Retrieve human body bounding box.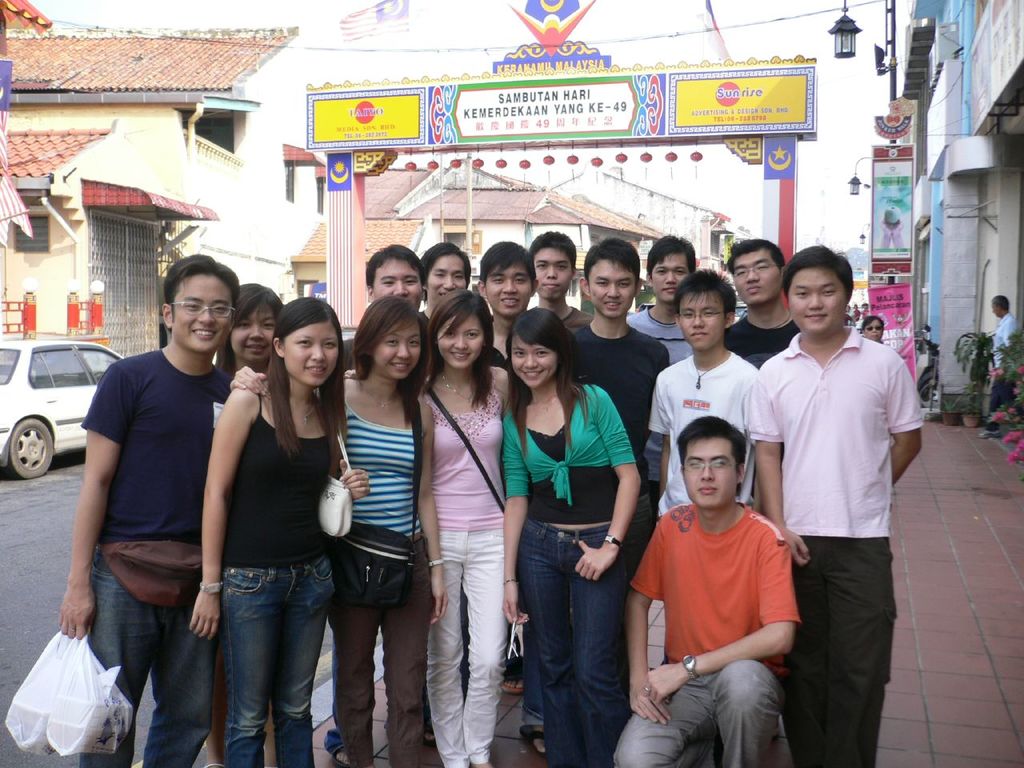
Bounding box: [x1=634, y1=230, x2=702, y2=362].
